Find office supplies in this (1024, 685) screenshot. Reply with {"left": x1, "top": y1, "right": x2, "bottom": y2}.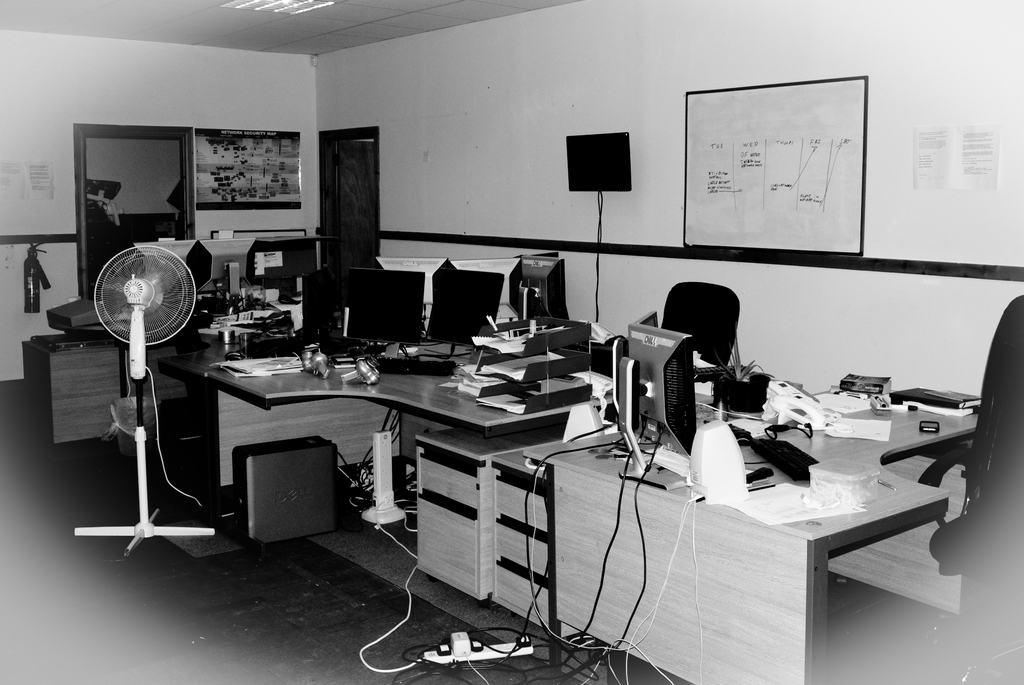
{"left": 666, "top": 286, "right": 741, "bottom": 372}.
